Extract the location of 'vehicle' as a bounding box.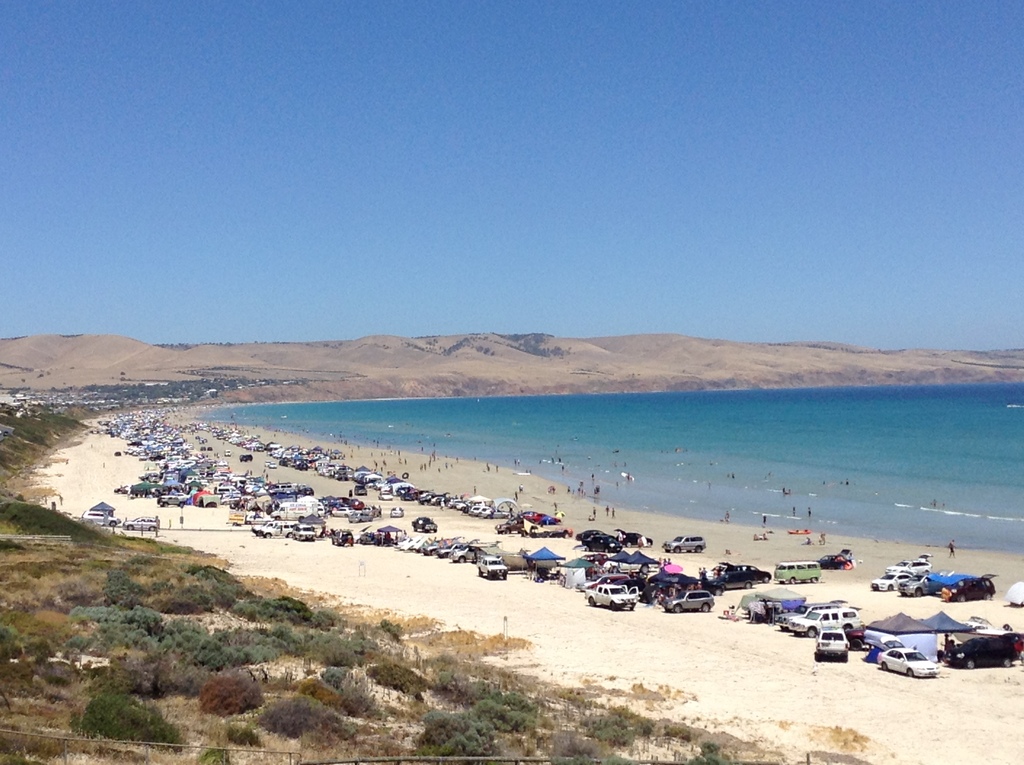
813/624/850/663.
